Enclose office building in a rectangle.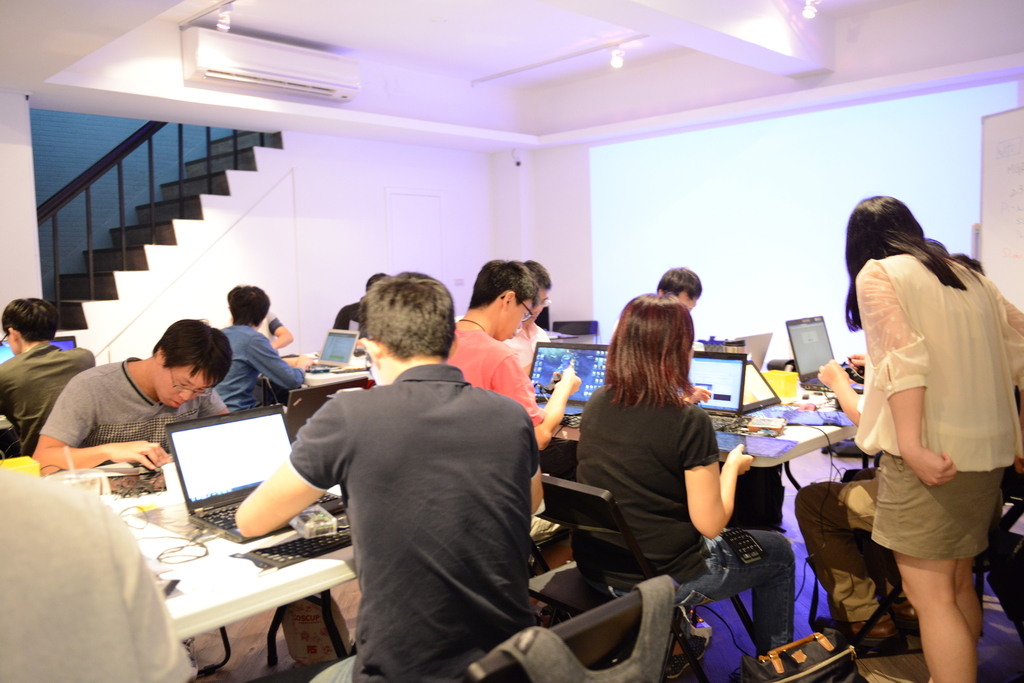
bbox(58, 76, 1023, 682).
